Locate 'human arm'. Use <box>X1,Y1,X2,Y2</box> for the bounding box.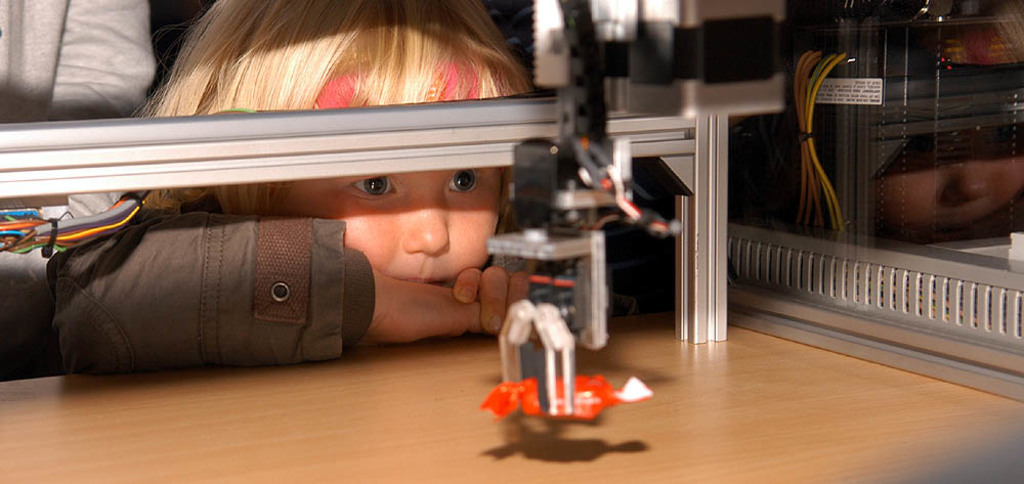
<box>52,209,483,347</box>.
